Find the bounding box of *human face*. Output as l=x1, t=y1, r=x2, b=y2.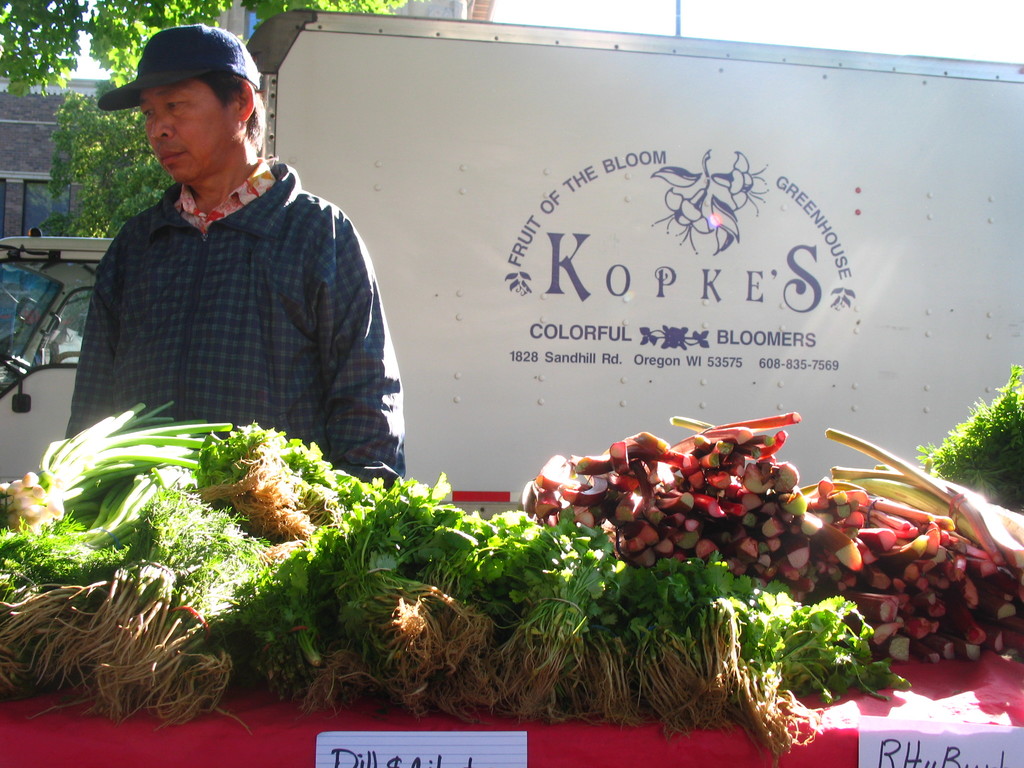
l=137, t=91, r=235, b=181.
